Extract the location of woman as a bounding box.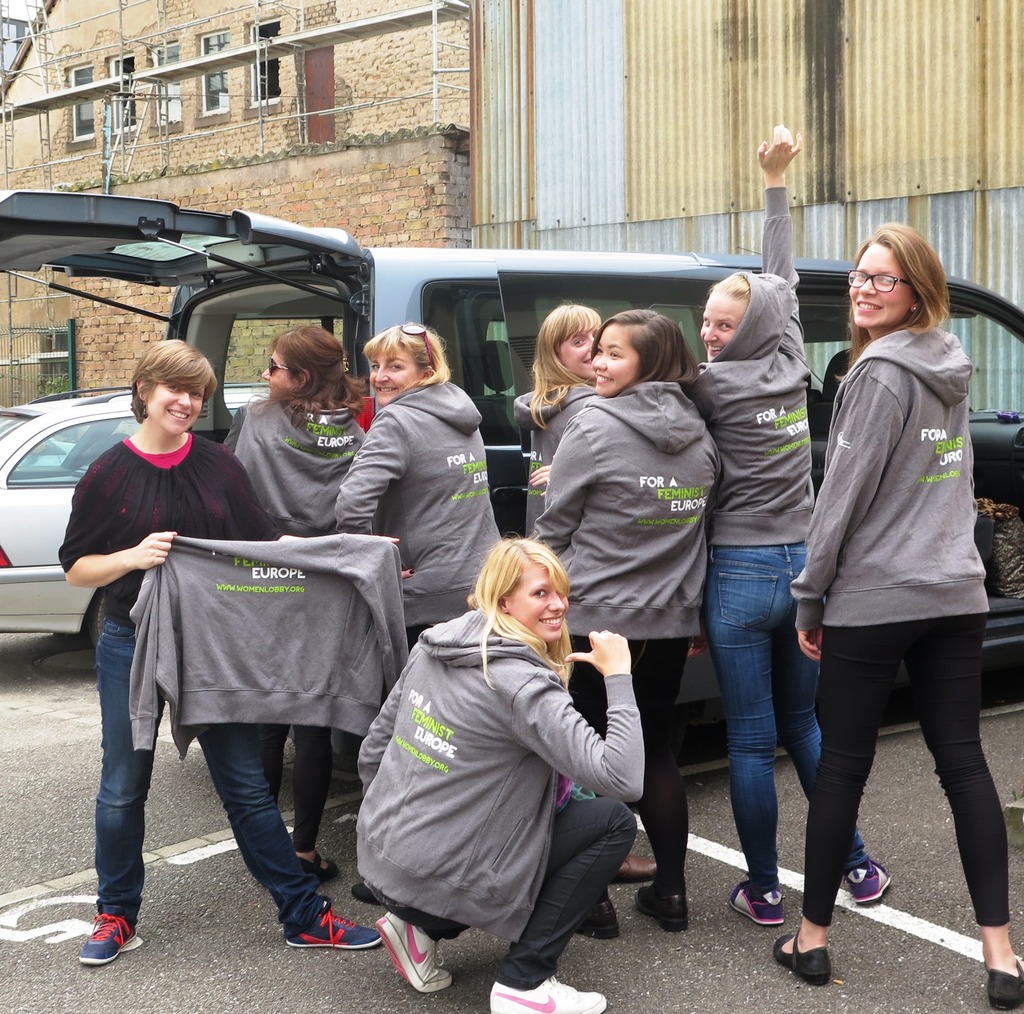
left=215, top=319, right=371, bottom=888.
